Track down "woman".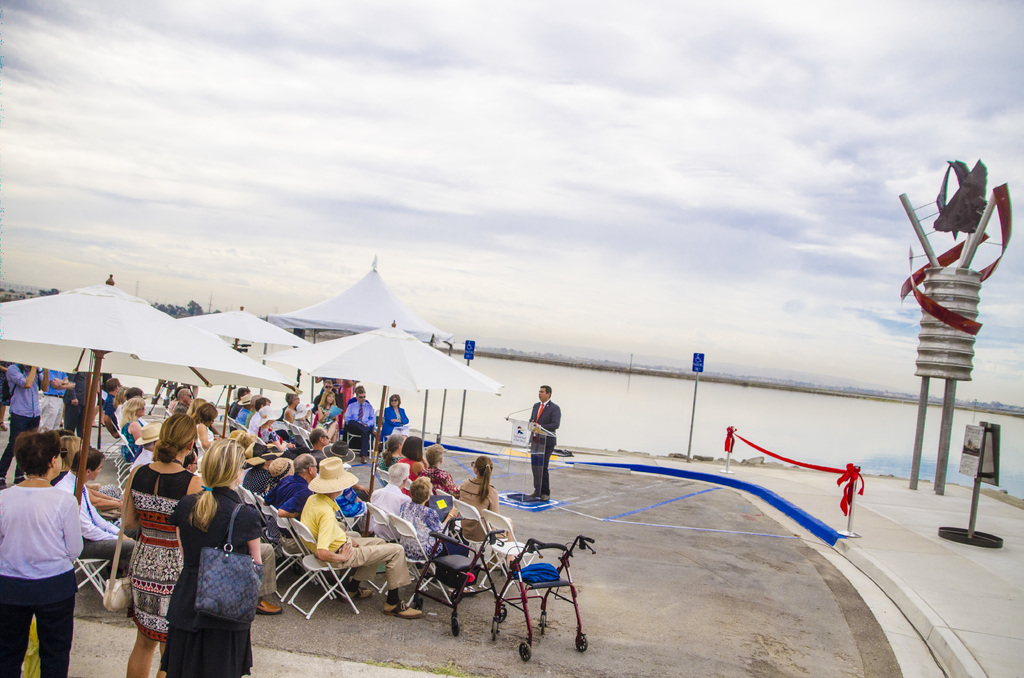
Tracked to region(316, 391, 339, 439).
